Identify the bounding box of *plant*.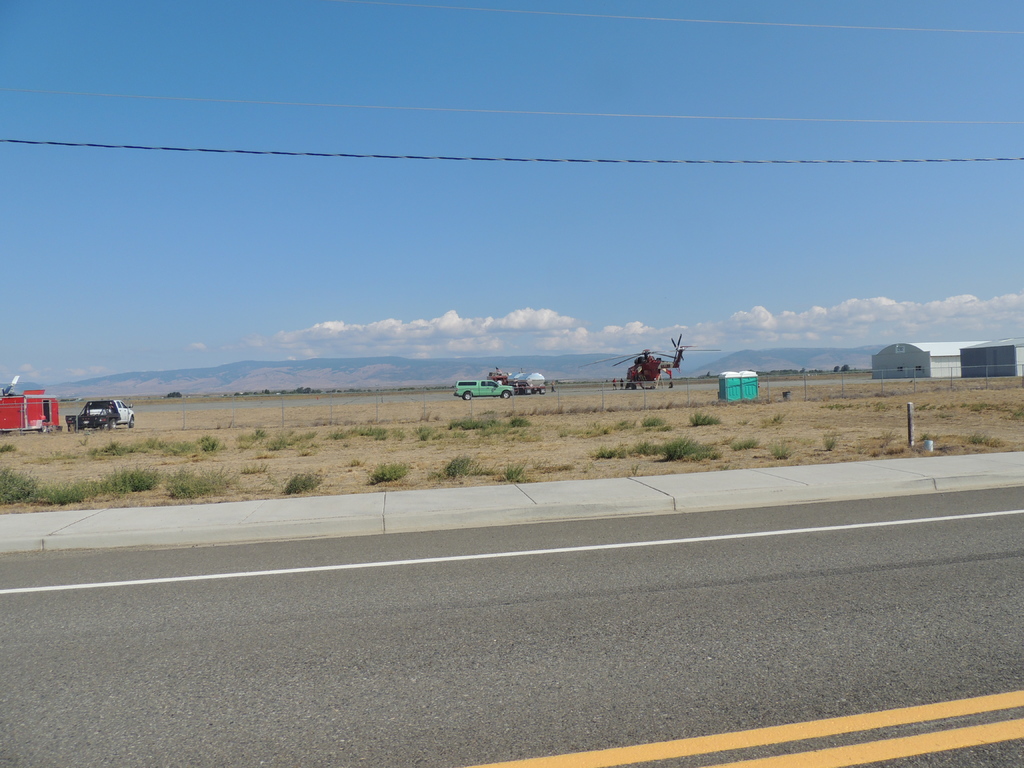
region(774, 412, 786, 421).
